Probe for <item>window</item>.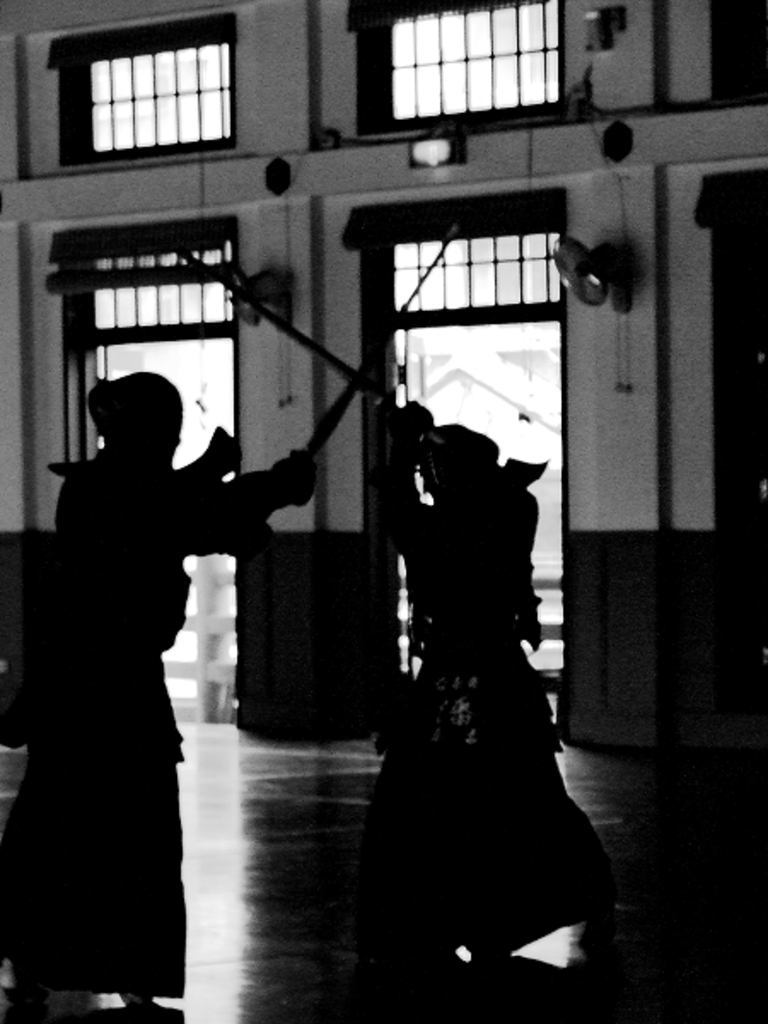
Probe result: detection(345, 0, 567, 131).
